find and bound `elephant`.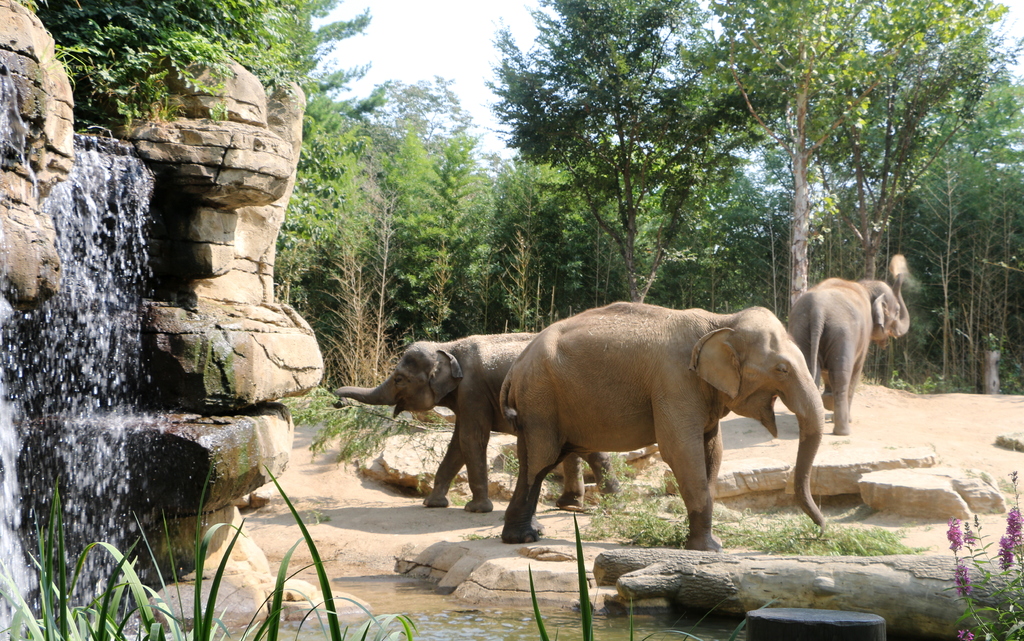
Bound: 341/336/627/512.
